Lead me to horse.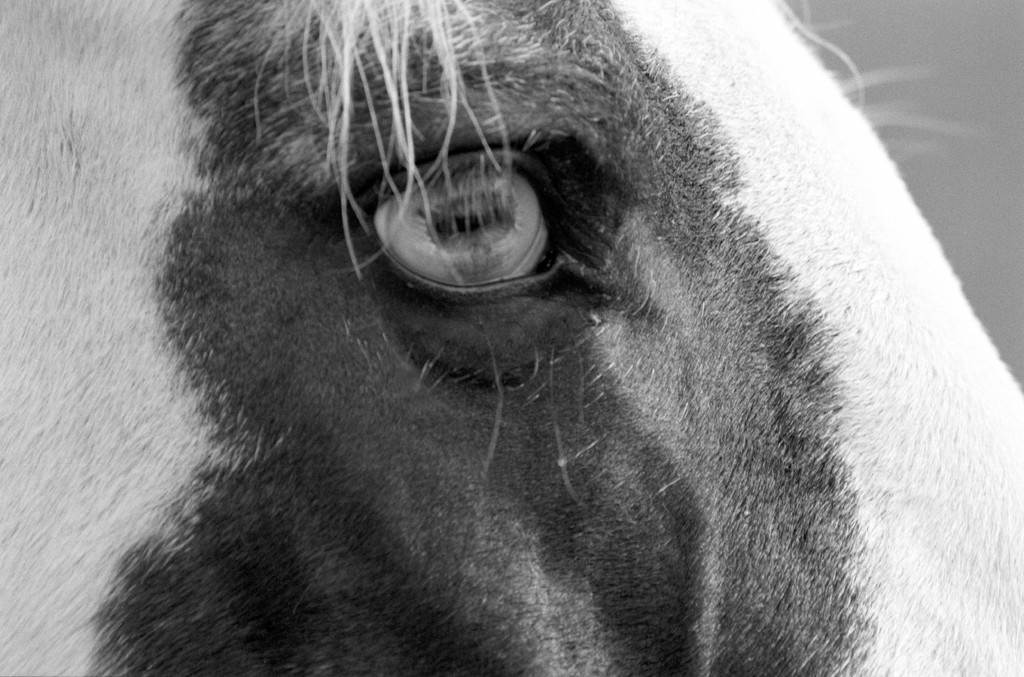
Lead to l=0, t=0, r=1023, b=676.
